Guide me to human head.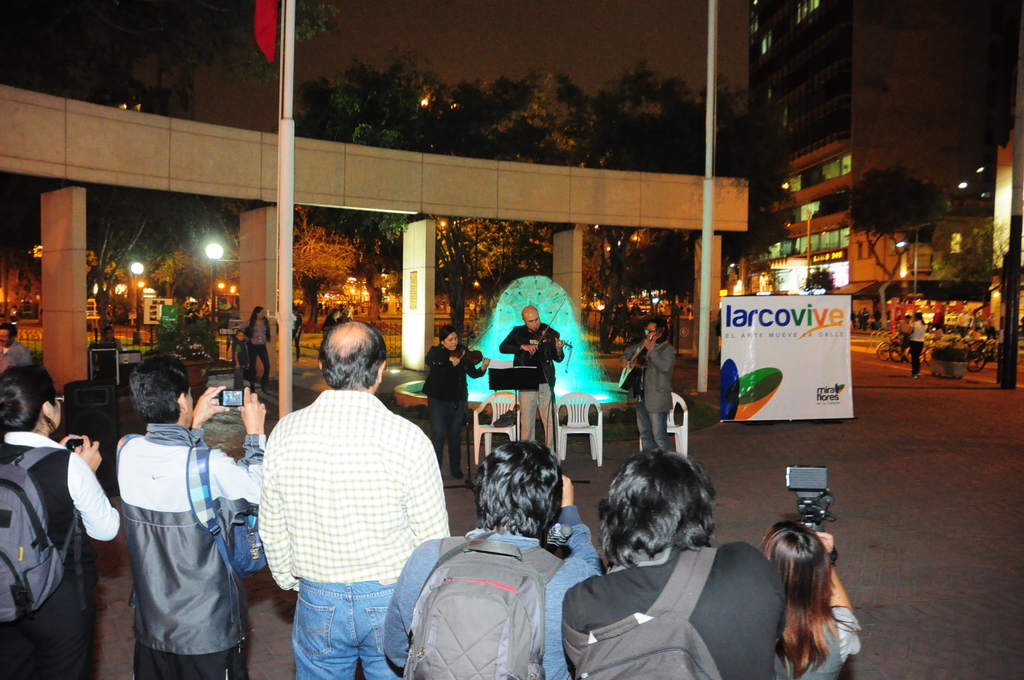
Guidance: 520, 304, 541, 329.
